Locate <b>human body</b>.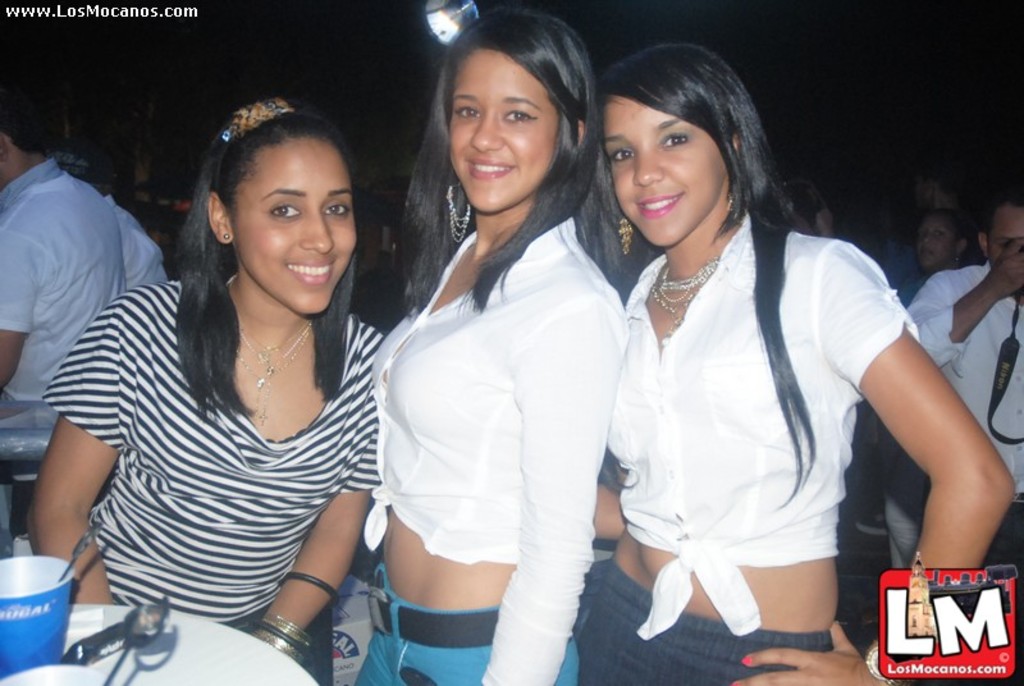
Bounding box: crop(370, 5, 635, 685).
